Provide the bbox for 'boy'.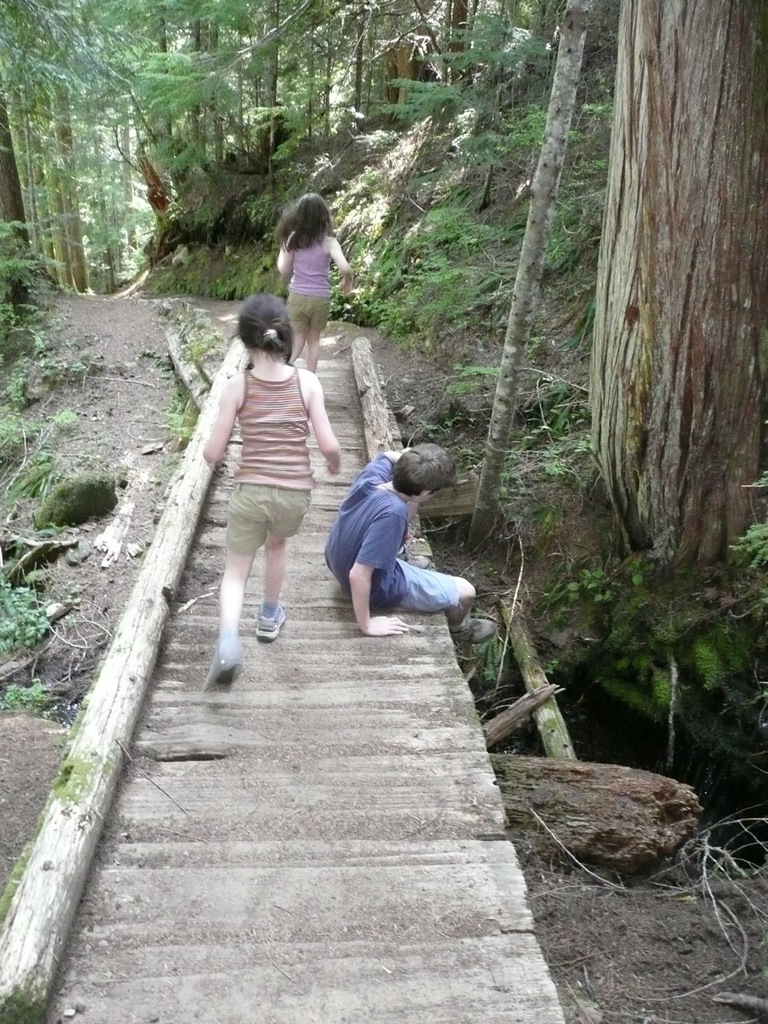
{"x1": 327, "y1": 441, "x2": 501, "y2": 653}.
